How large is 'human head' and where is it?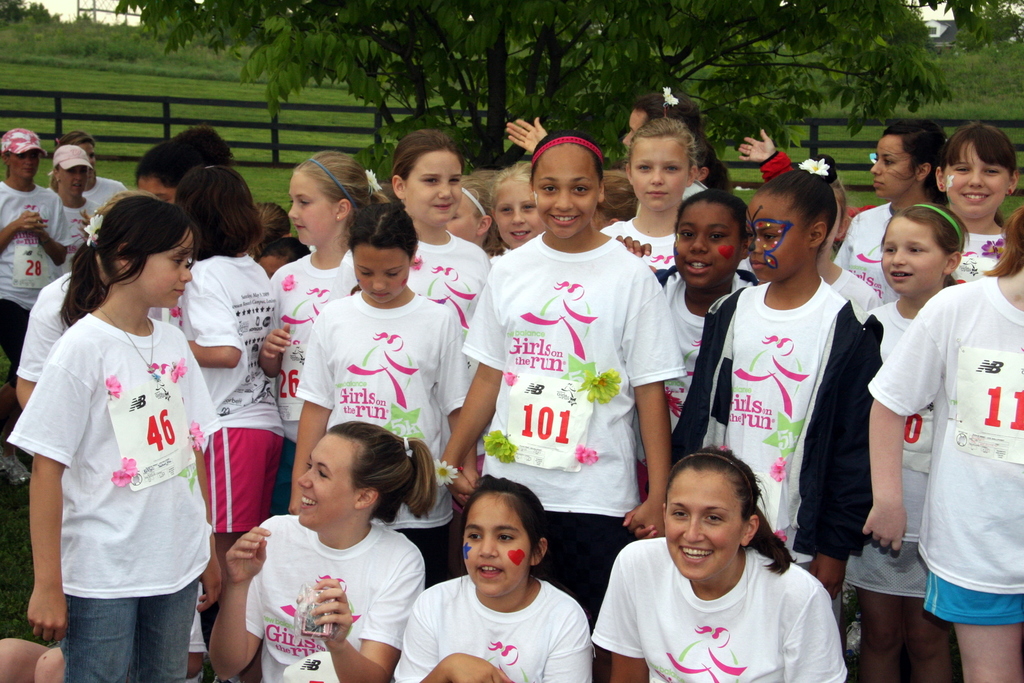
Bounding box: <box>690,131,723,195</box>.
